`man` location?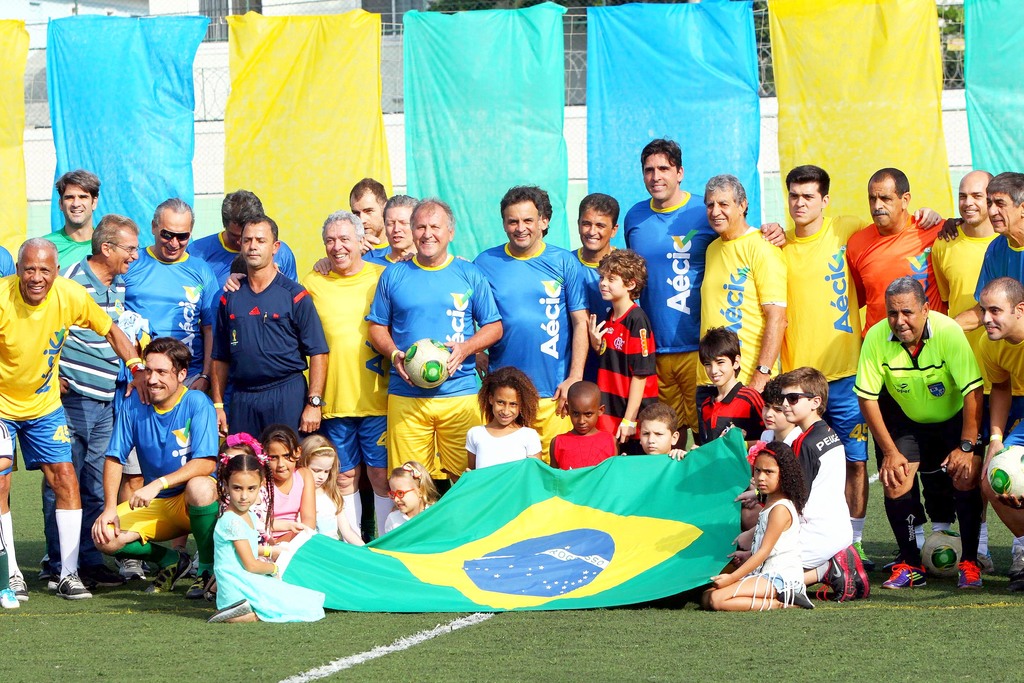
rect(37, 171, 100, 268)
